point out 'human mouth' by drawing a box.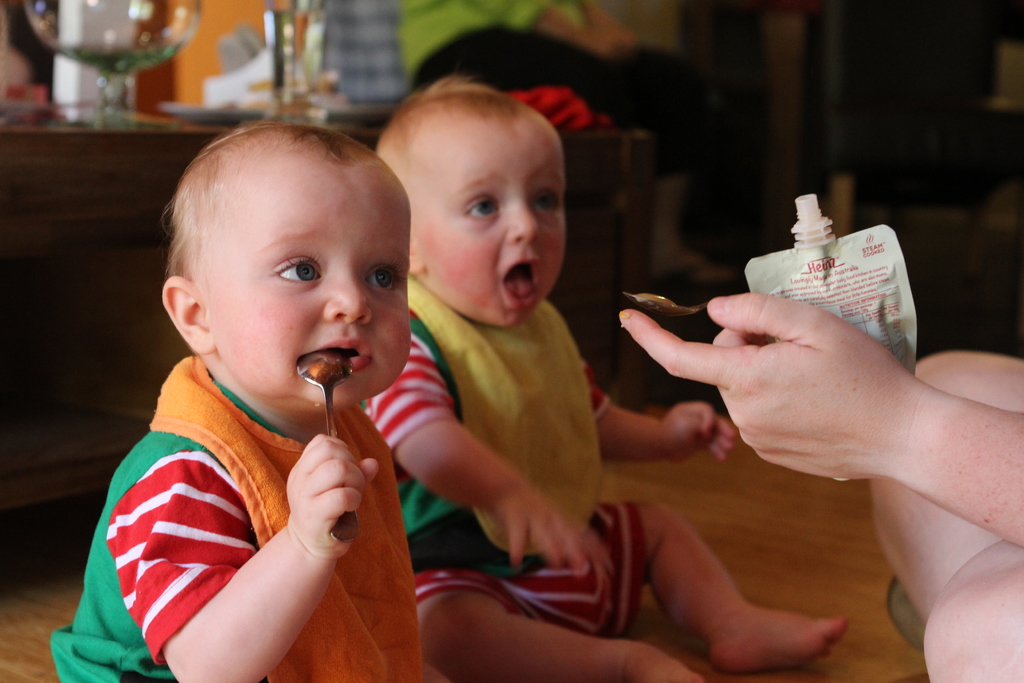
detection(314, 335, 376, 384).
